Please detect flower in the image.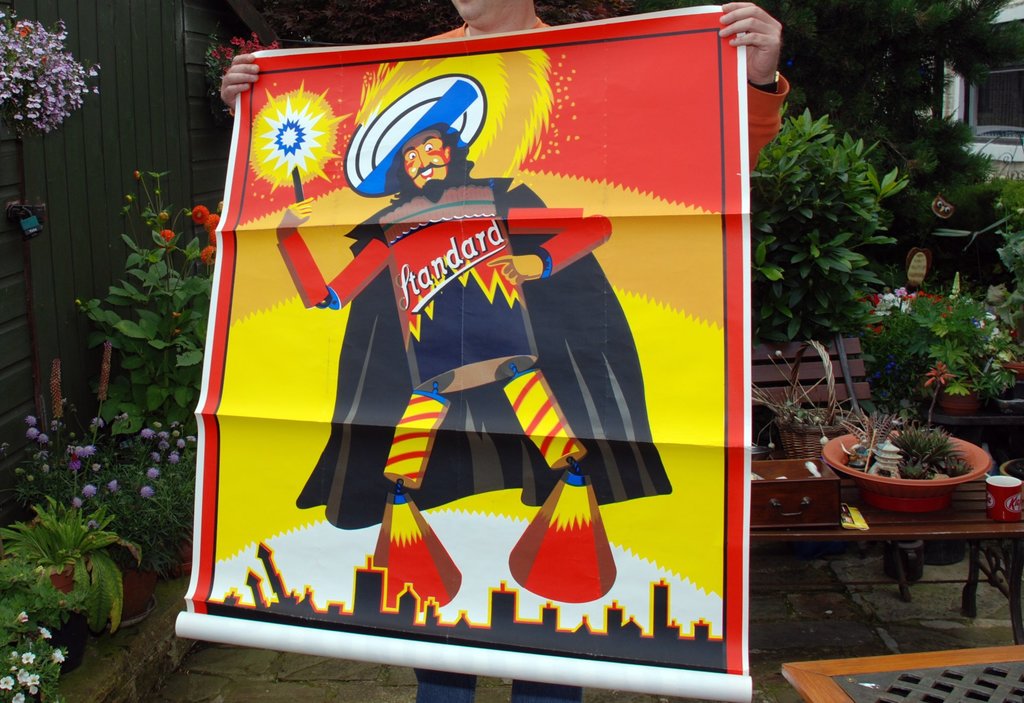
Rect(193, 209, 209, 224).
